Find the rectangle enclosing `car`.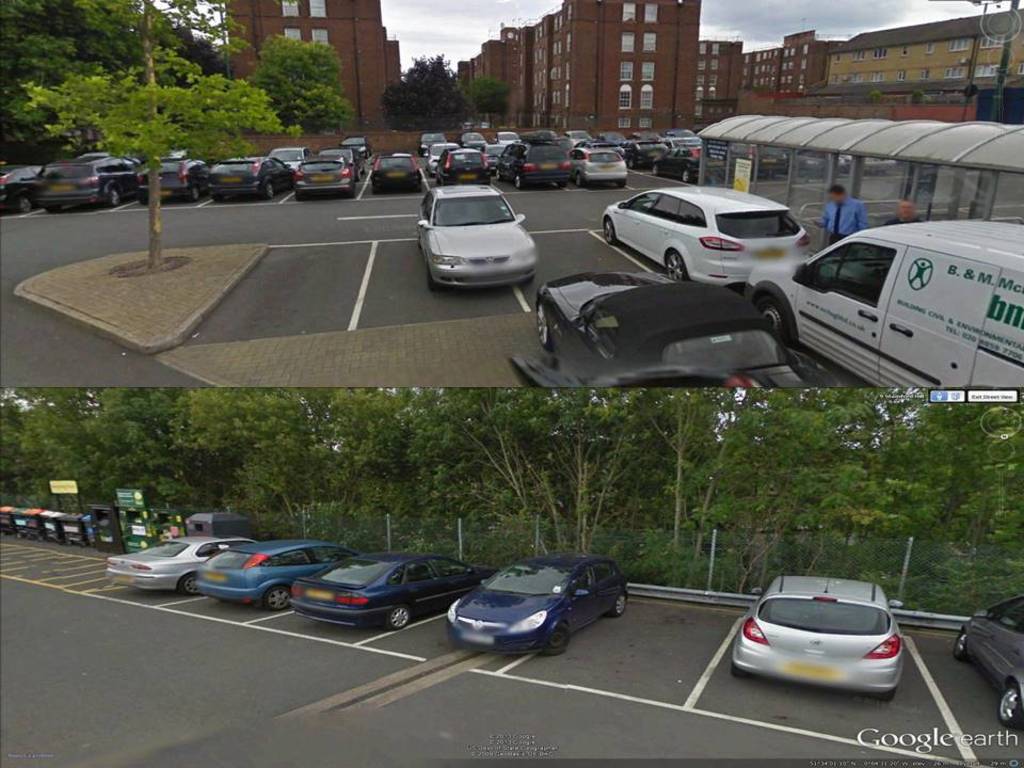
detection(194, 538, 349, 613).
